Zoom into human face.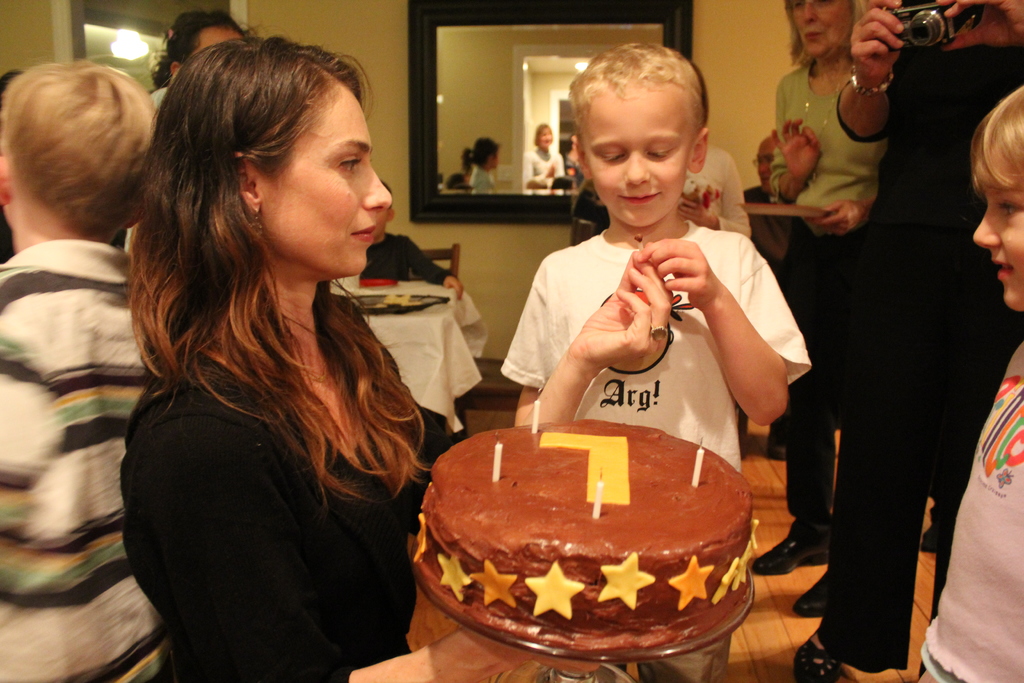
Zoom target: 257,79,390,273.
